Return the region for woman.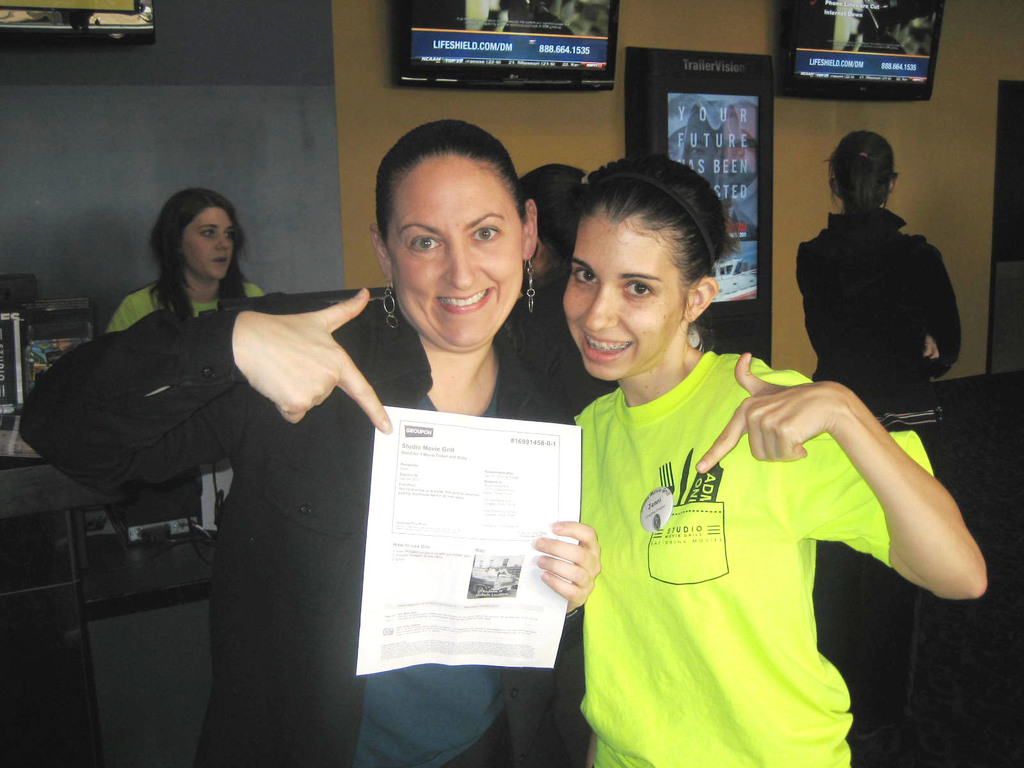
794/127/963/447.
